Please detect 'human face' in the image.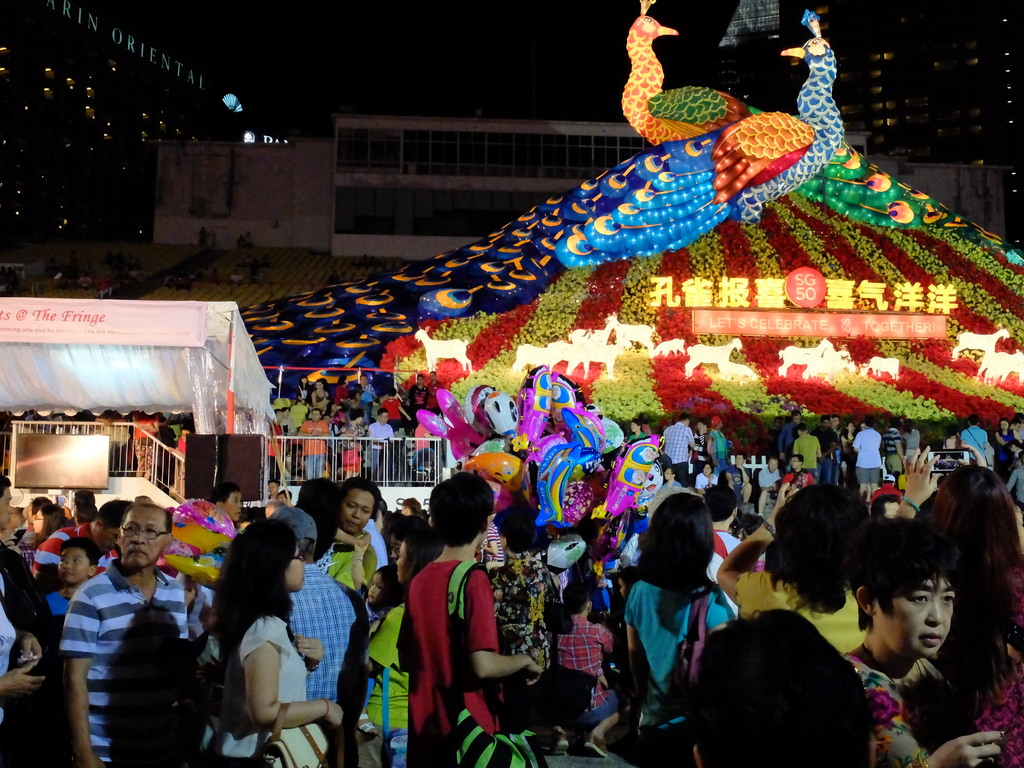
bbox(33, 510, 45, 532).
